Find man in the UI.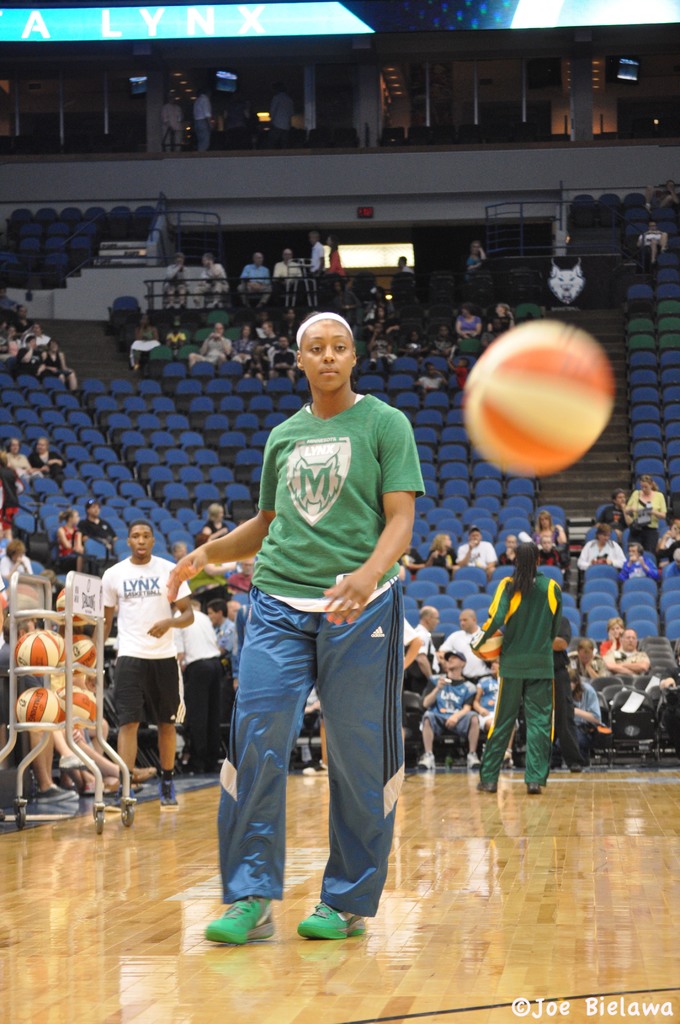
UI element at {"x1": 247, "y1": 253, "x2": 268, "y2": 309}.
